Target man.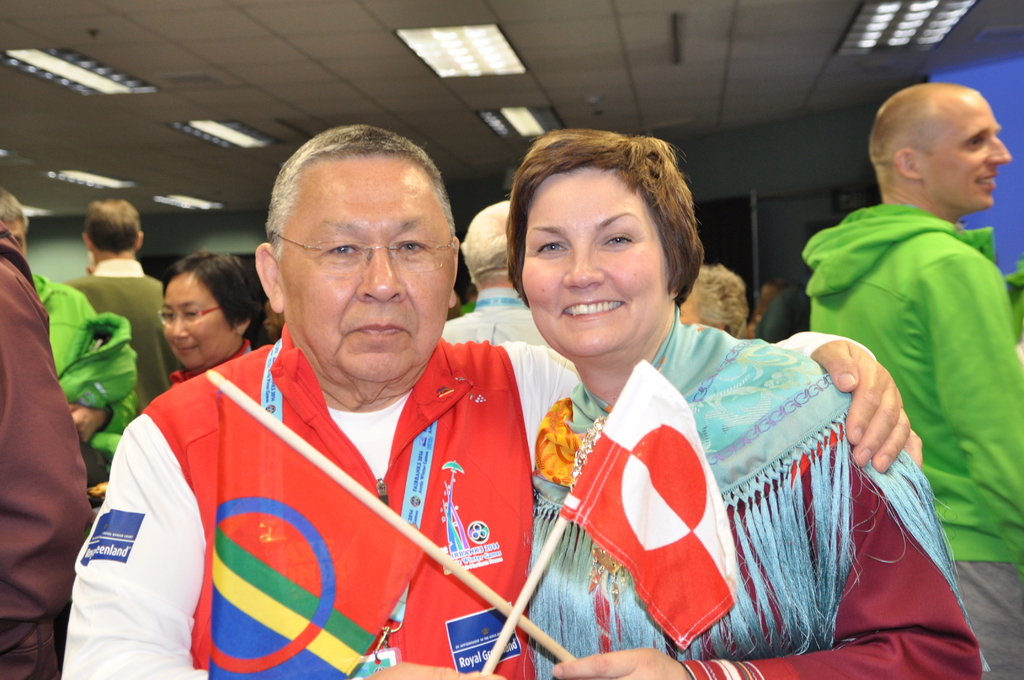
Target region: bbox=[60, 197, 174, 421].
